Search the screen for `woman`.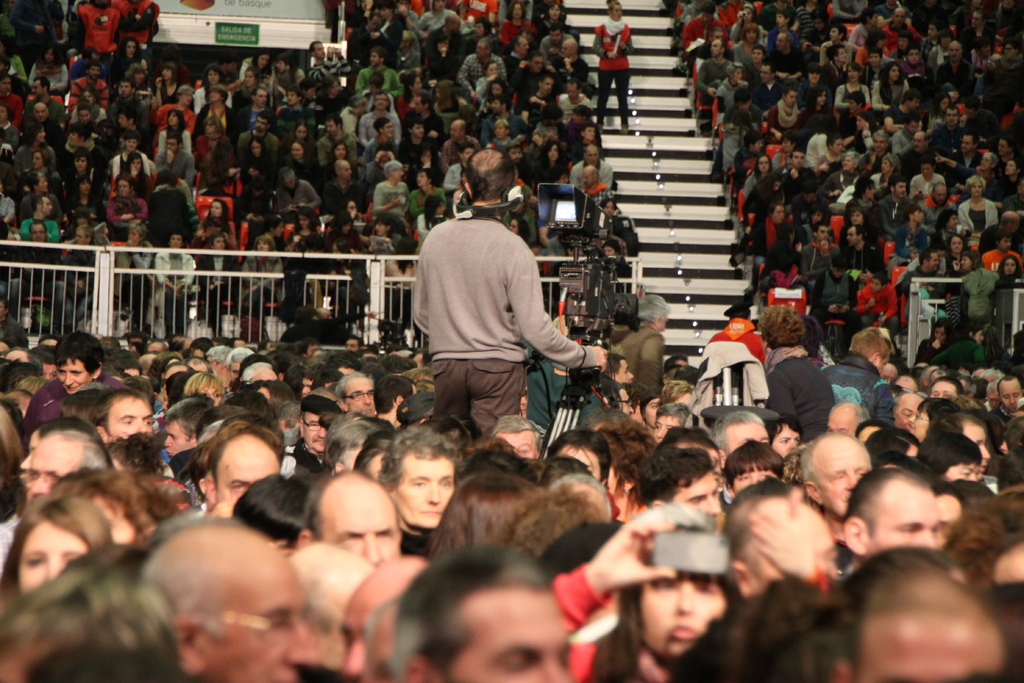
Found at bbox(236, 47, 273, 79).
